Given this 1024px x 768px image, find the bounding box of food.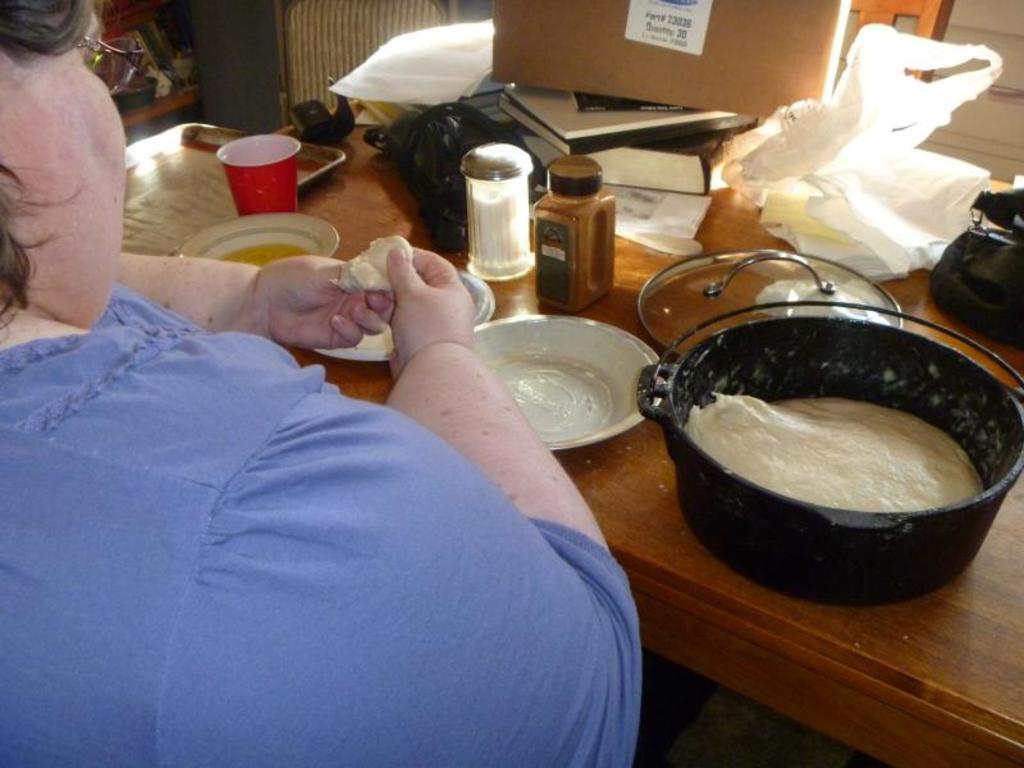
<box>342,233,417,291</box>.
